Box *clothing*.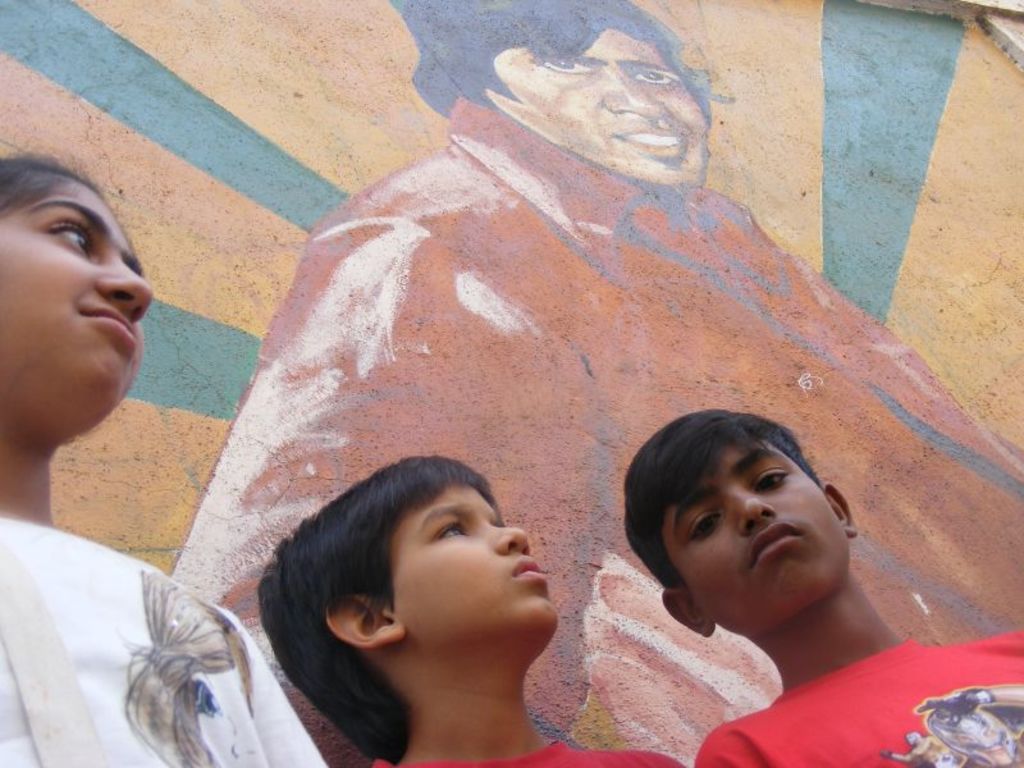
locate(0, 513, 347, 767).
